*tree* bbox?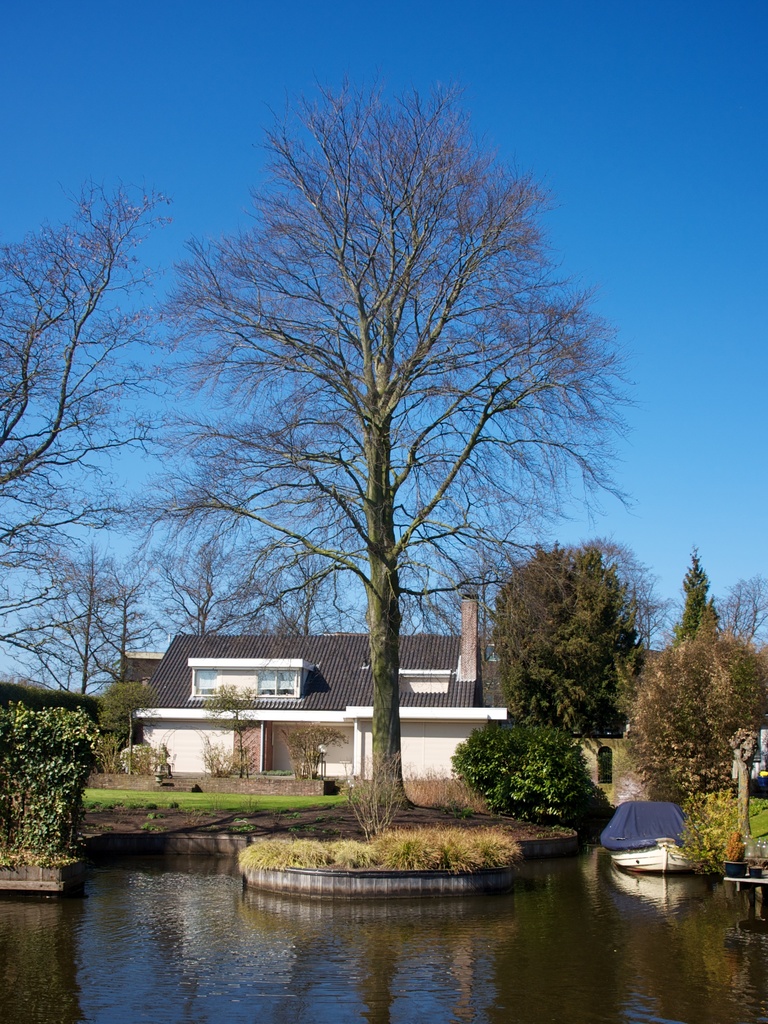
x1=74, y1=545, x2=165, y2=719
